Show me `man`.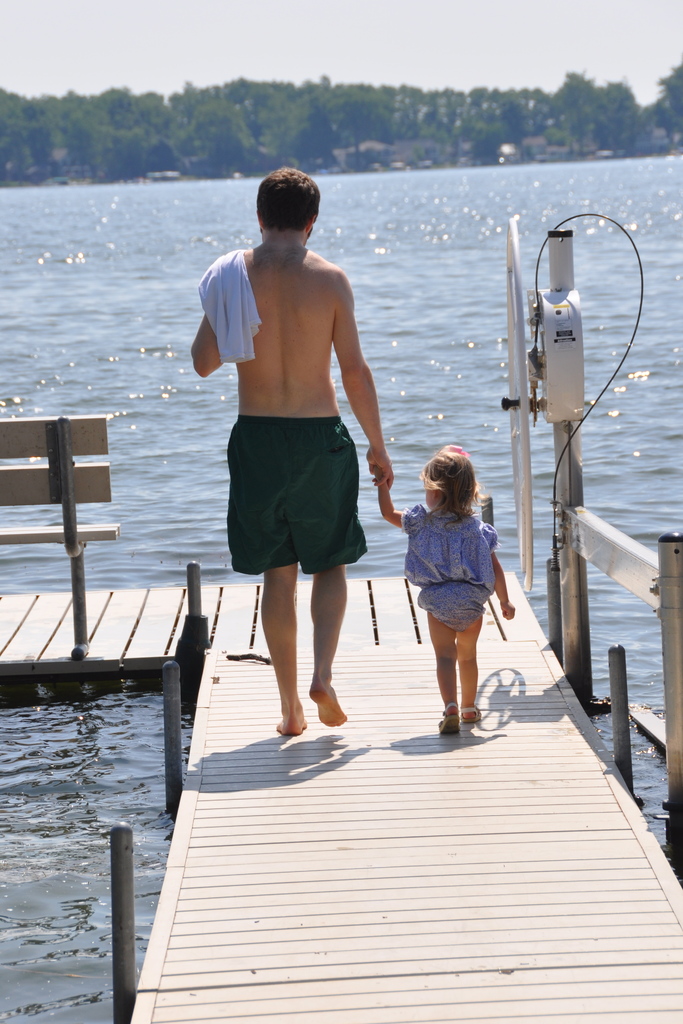
`man` is here: rect(210, 161, 395, 664).
